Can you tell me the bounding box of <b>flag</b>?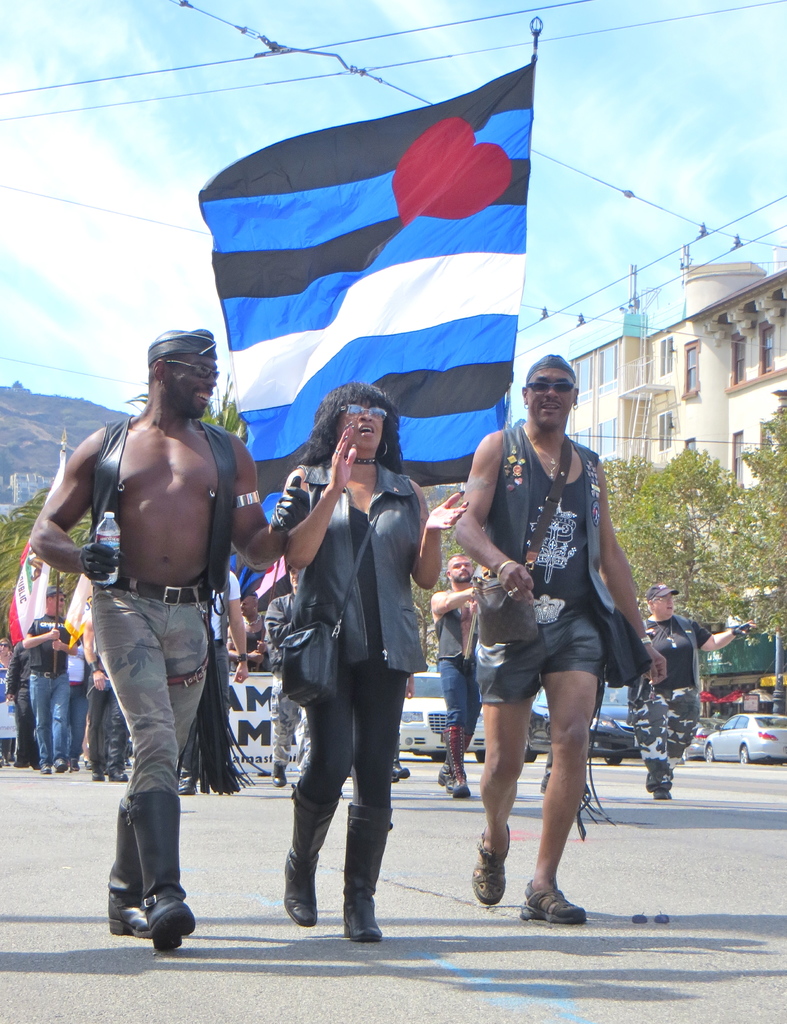
select_region(218, 540, 275, 589).
